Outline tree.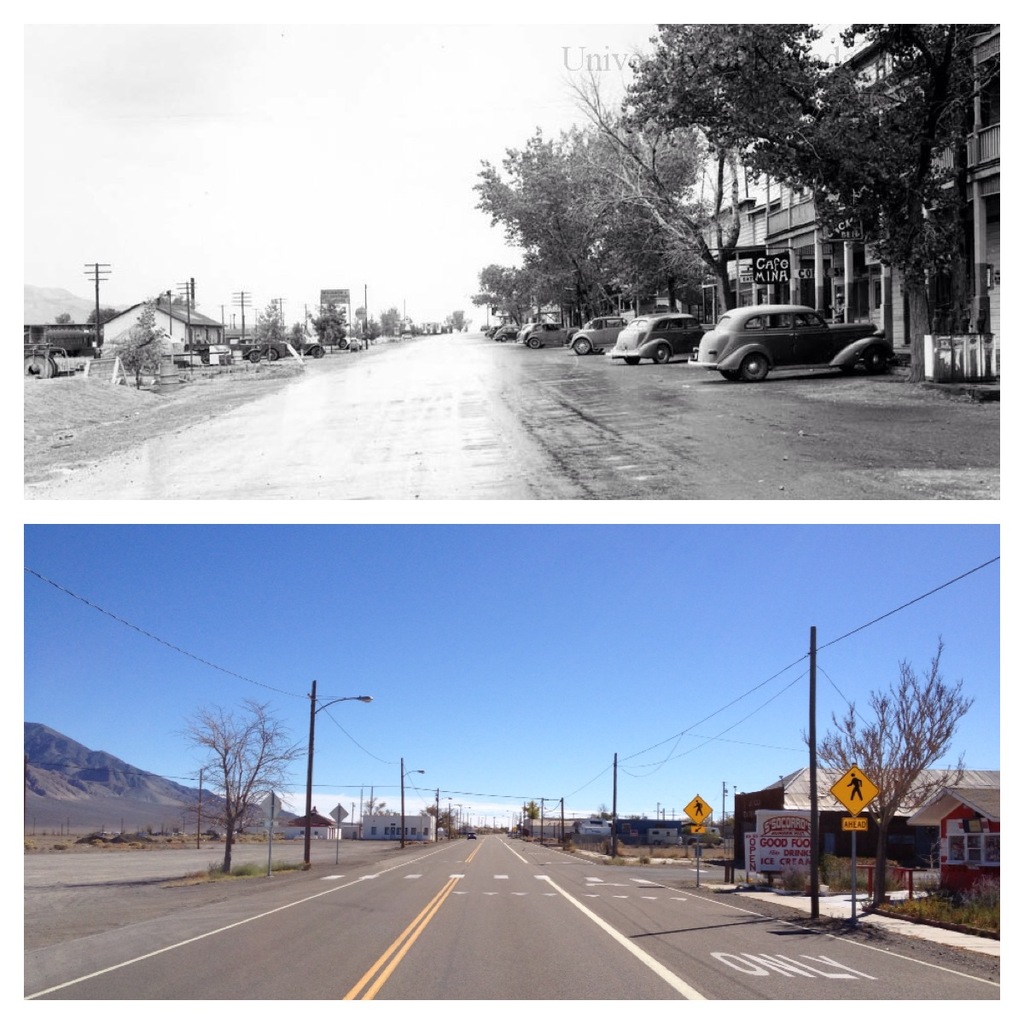
Outline: left=173, top=294, right=200, bottom=311.
